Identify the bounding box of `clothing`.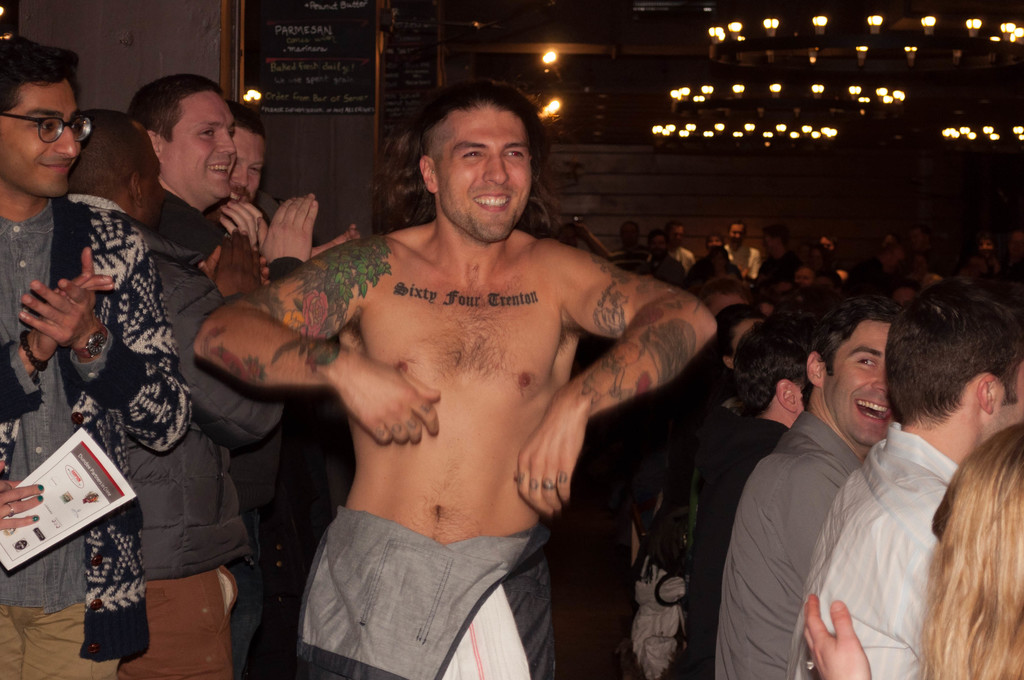
Rect(77, 191, 273, 679).
